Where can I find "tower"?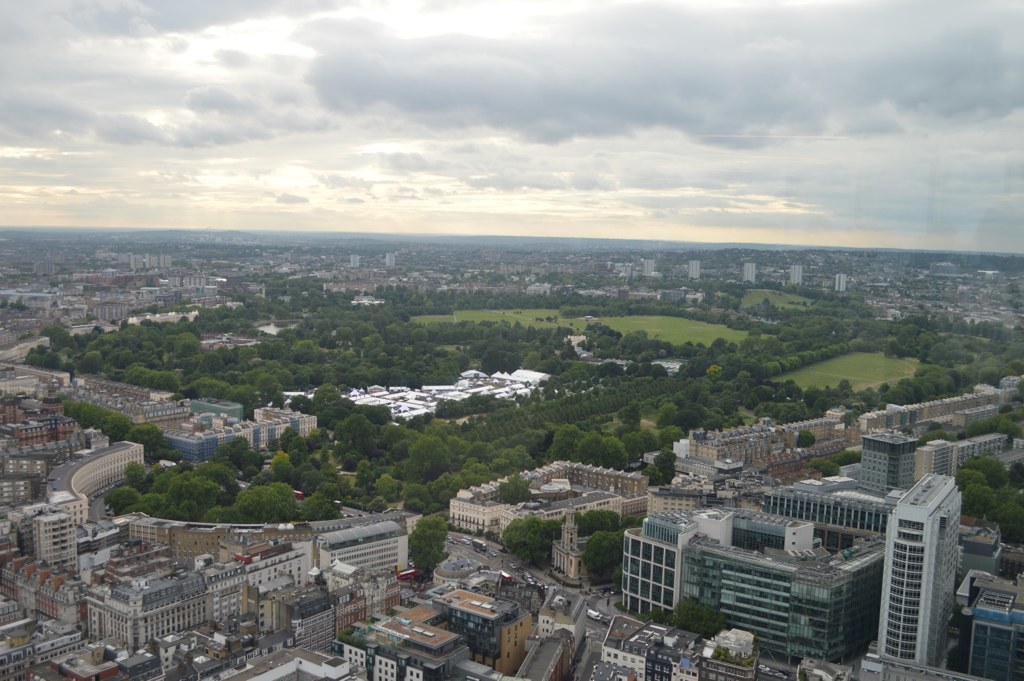
You can find it at crop(882, 470, 965, 660).
